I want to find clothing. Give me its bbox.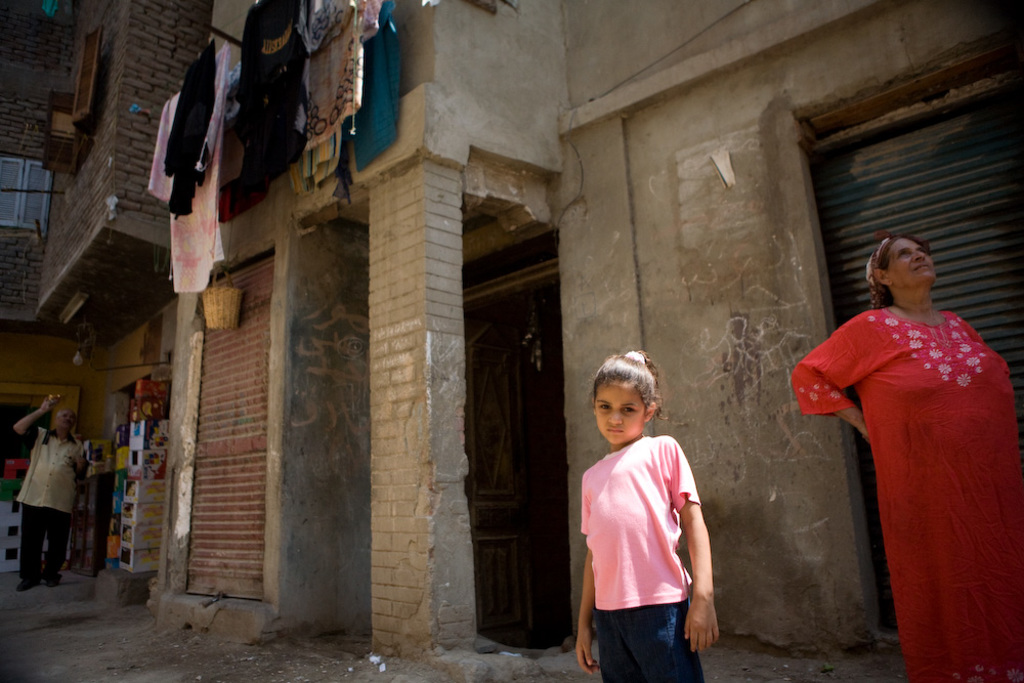
Rect(783, 296, 1023, 682).
